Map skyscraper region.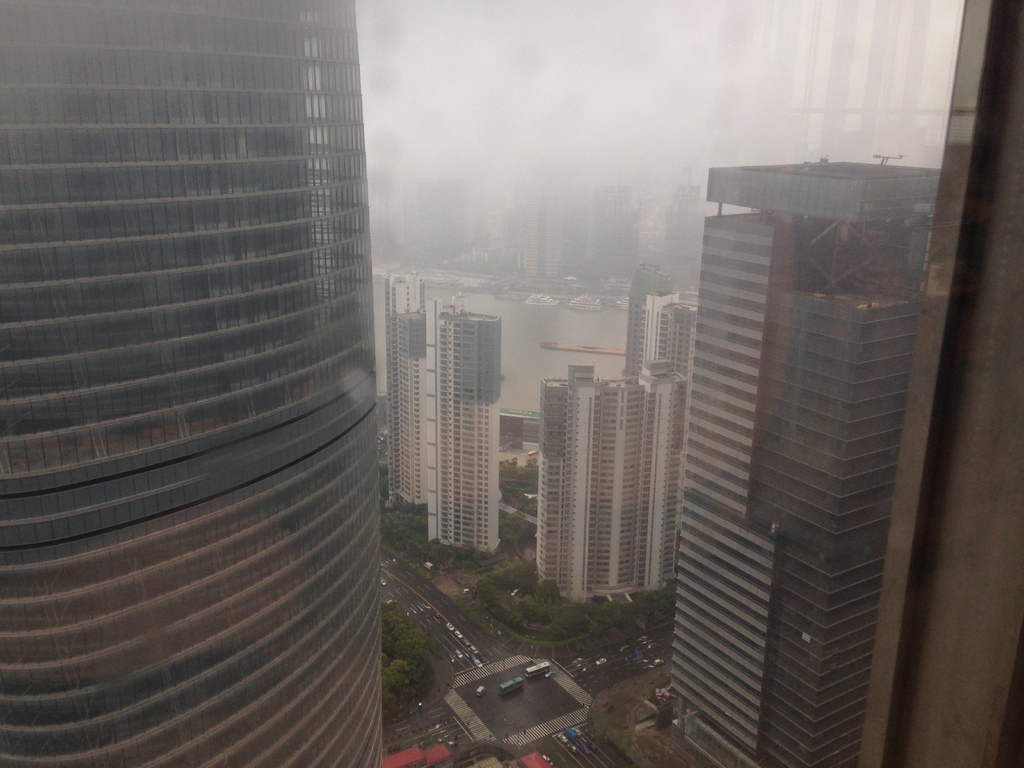
Mapped to select_region(635, 303, 676, 582).
